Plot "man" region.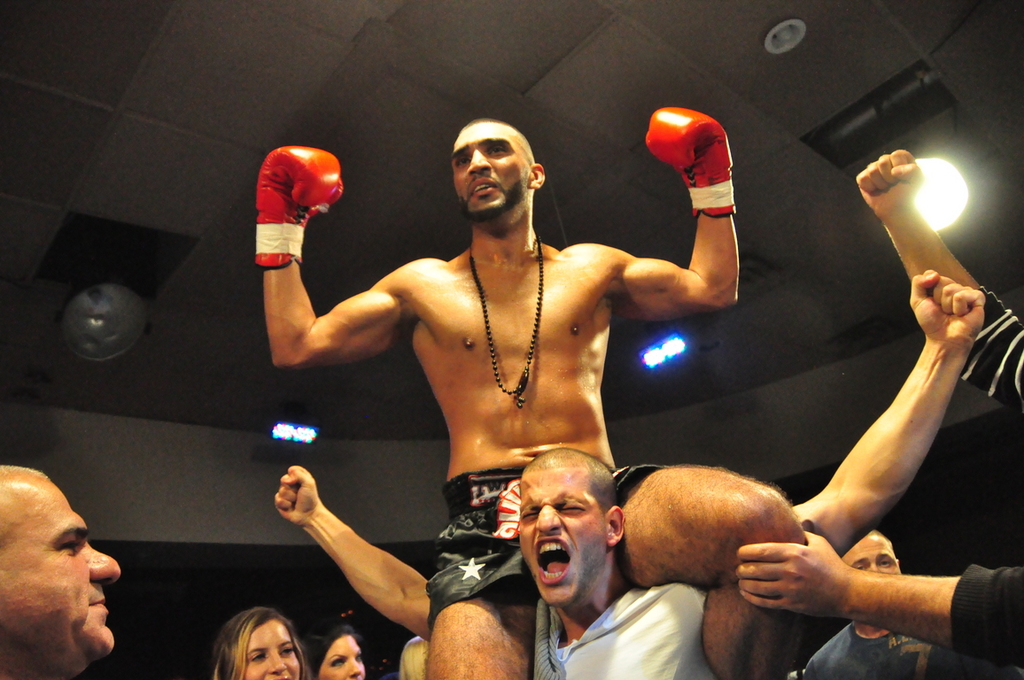
Plotted at <region>0, 461, 118, 679</region>.
